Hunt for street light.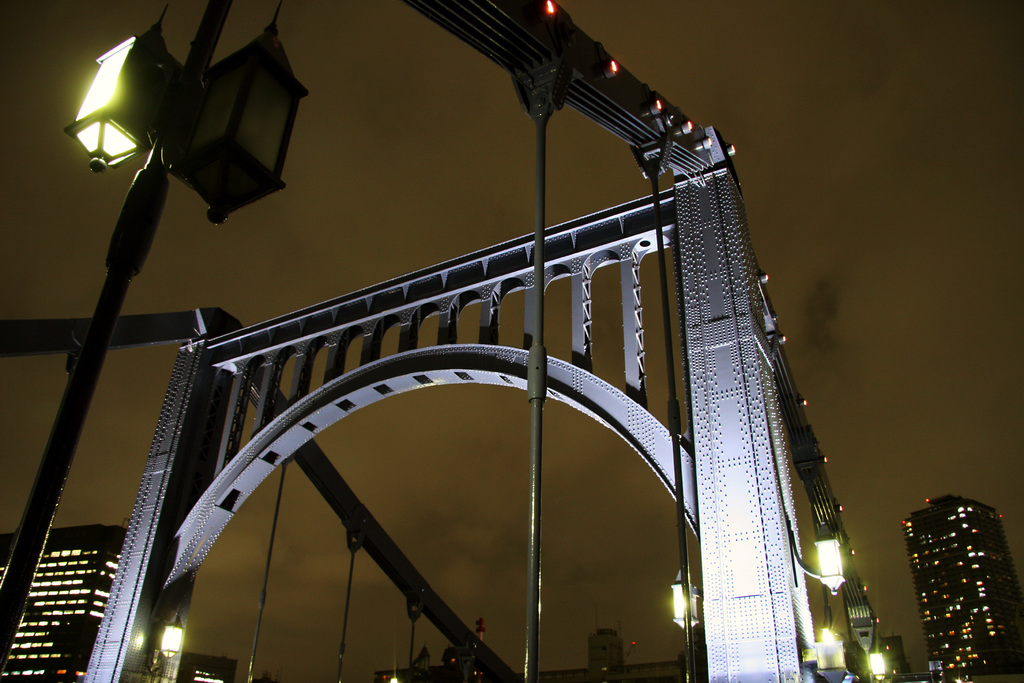
Hunted down at {"left": 807, "top": 620, "right": 851, "bottom": 682}.
